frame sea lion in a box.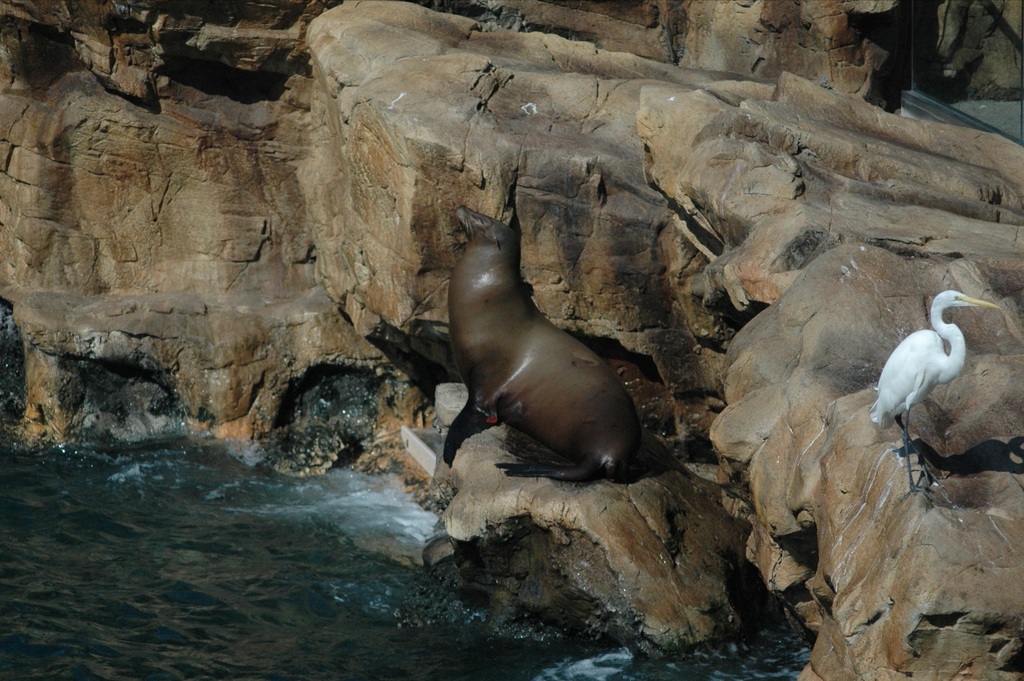
left=441, top=207, right=643, bottom=477.
